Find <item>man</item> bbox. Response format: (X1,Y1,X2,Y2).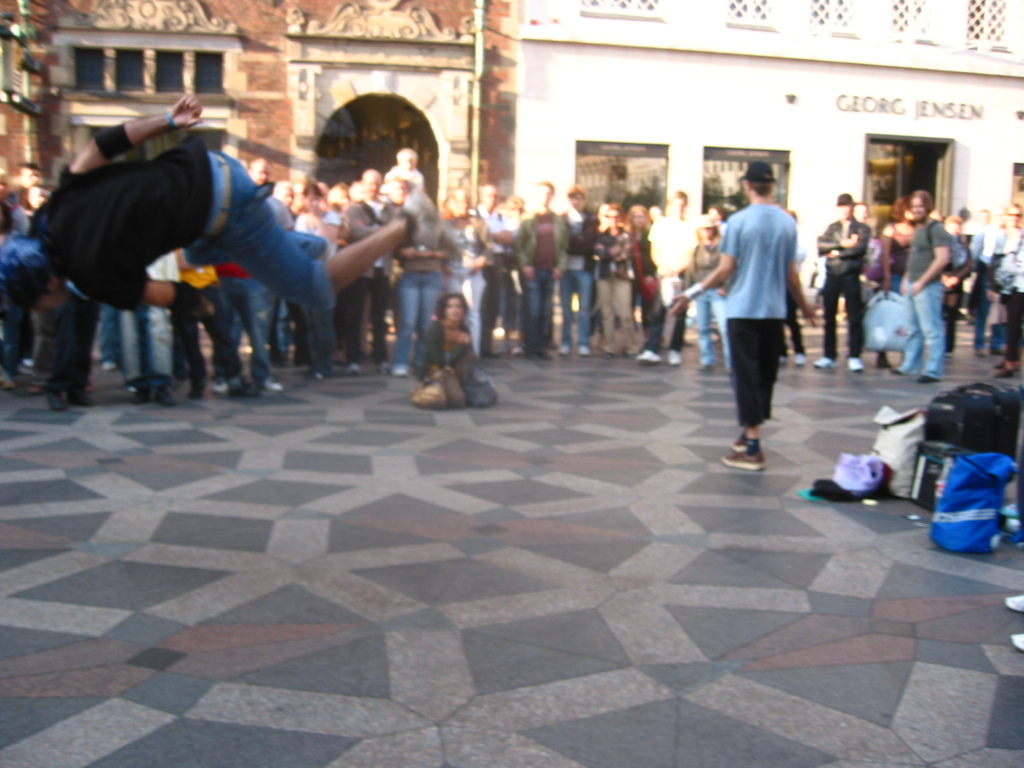
(636,181,703,374).
